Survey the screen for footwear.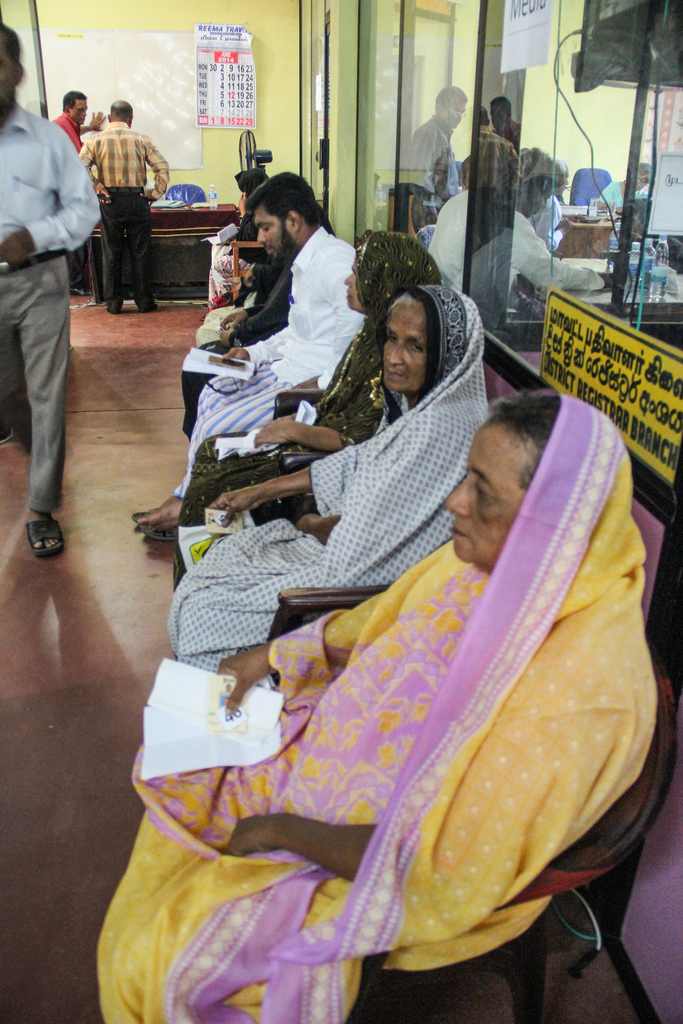
Survey found: rect(151, 525, 181, 543).
